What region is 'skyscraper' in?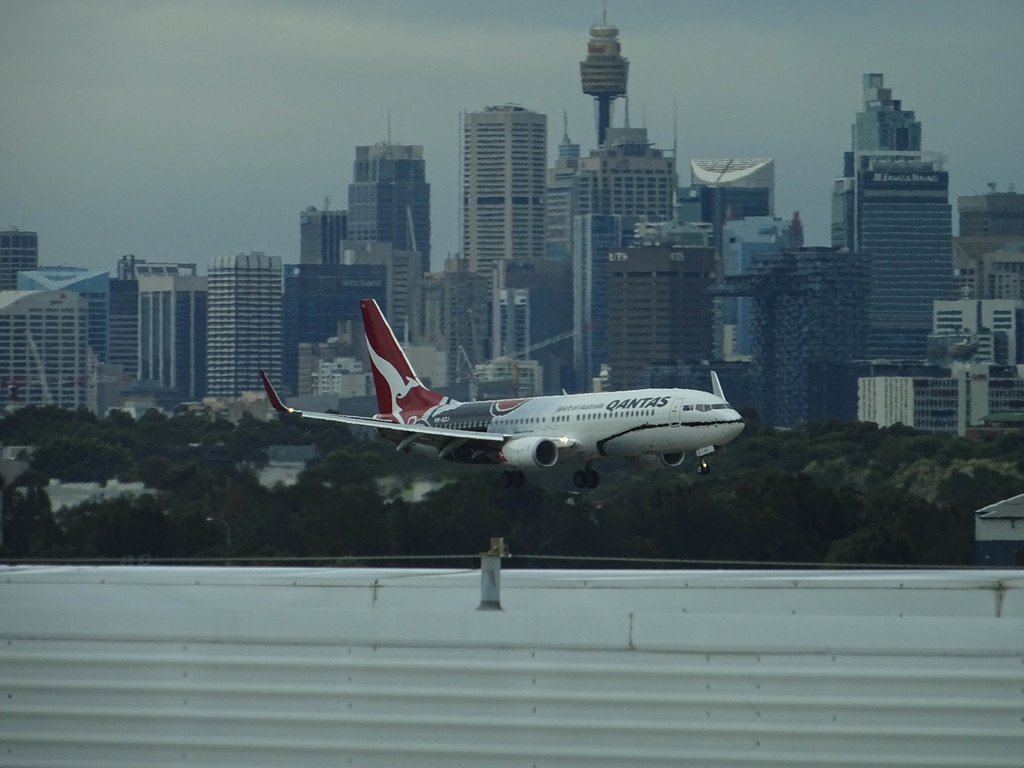
crop(5, 266, 103, 395).
